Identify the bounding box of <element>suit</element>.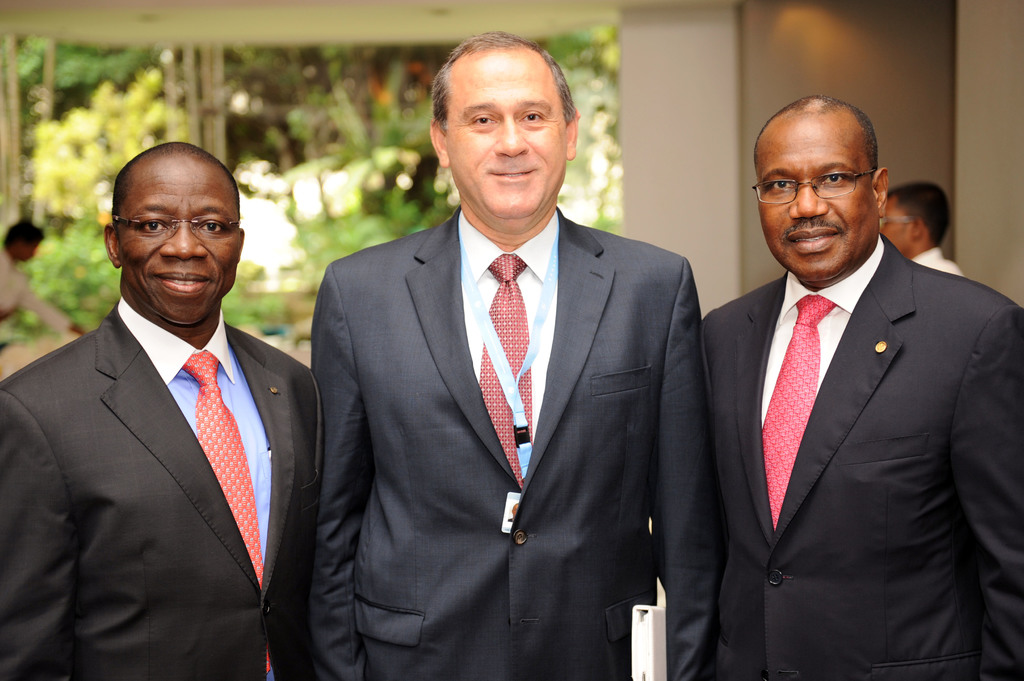
[x1=696, y1=230, x2=1023, y2=680].
